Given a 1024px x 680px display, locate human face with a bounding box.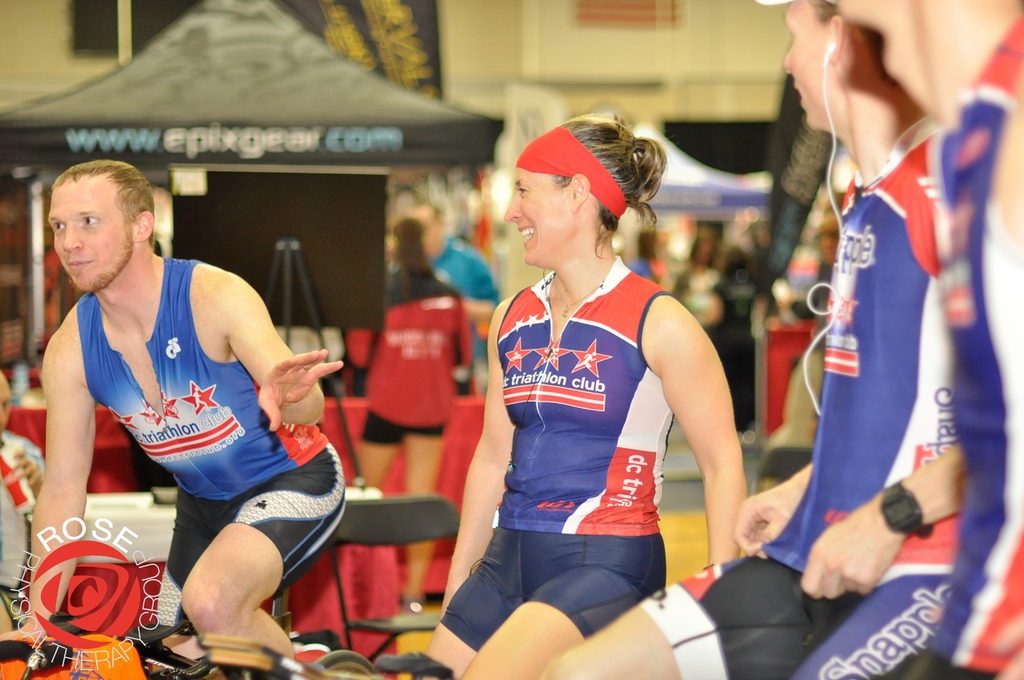
Located: {"left": 502, "top": 166, "right": 575, "bottom": 267}.
